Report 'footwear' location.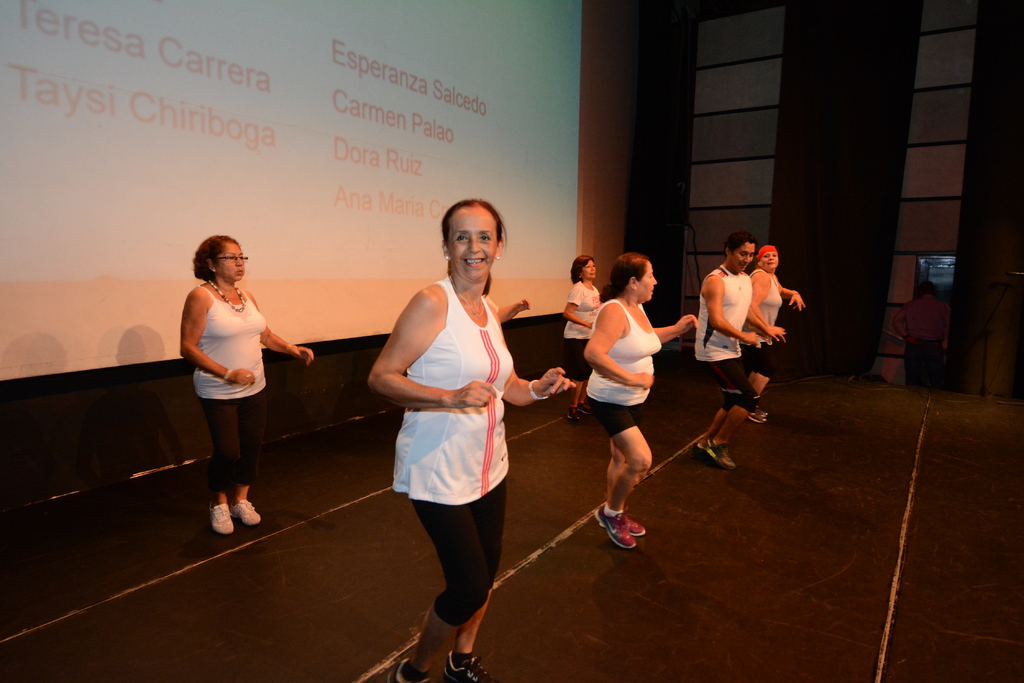
Report: [x1=231, y1=499, x2=263, y2=526].
